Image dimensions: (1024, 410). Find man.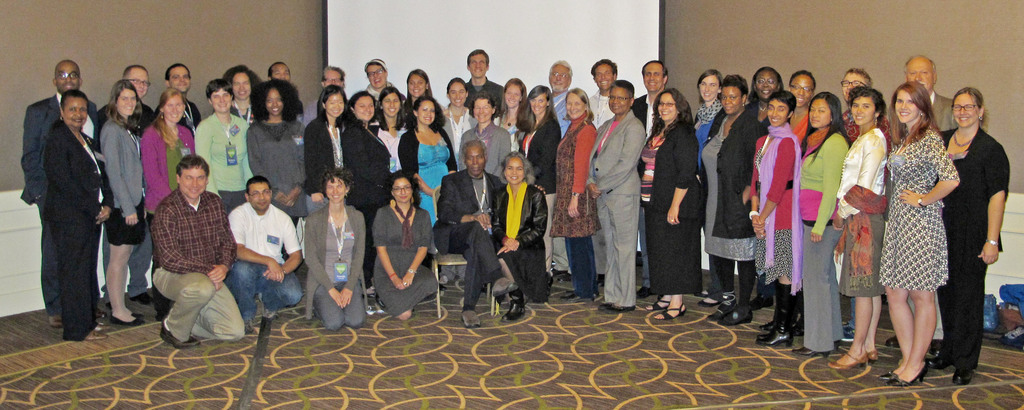
433,136,513,327.
